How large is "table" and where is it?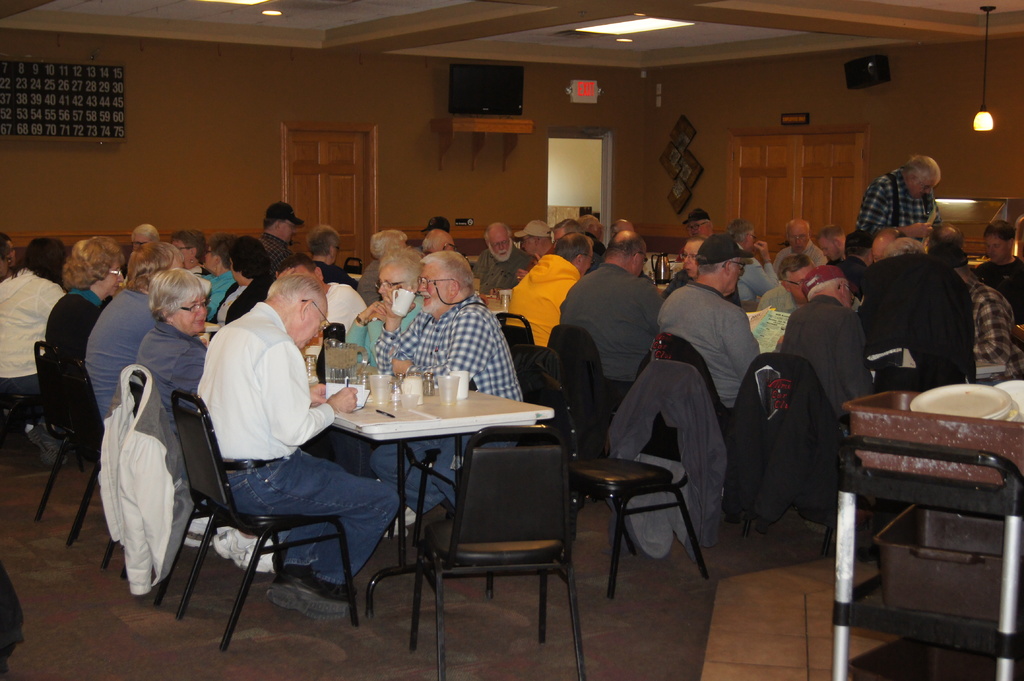
Bounding box: l=309, t=381, r=557, b=619.
